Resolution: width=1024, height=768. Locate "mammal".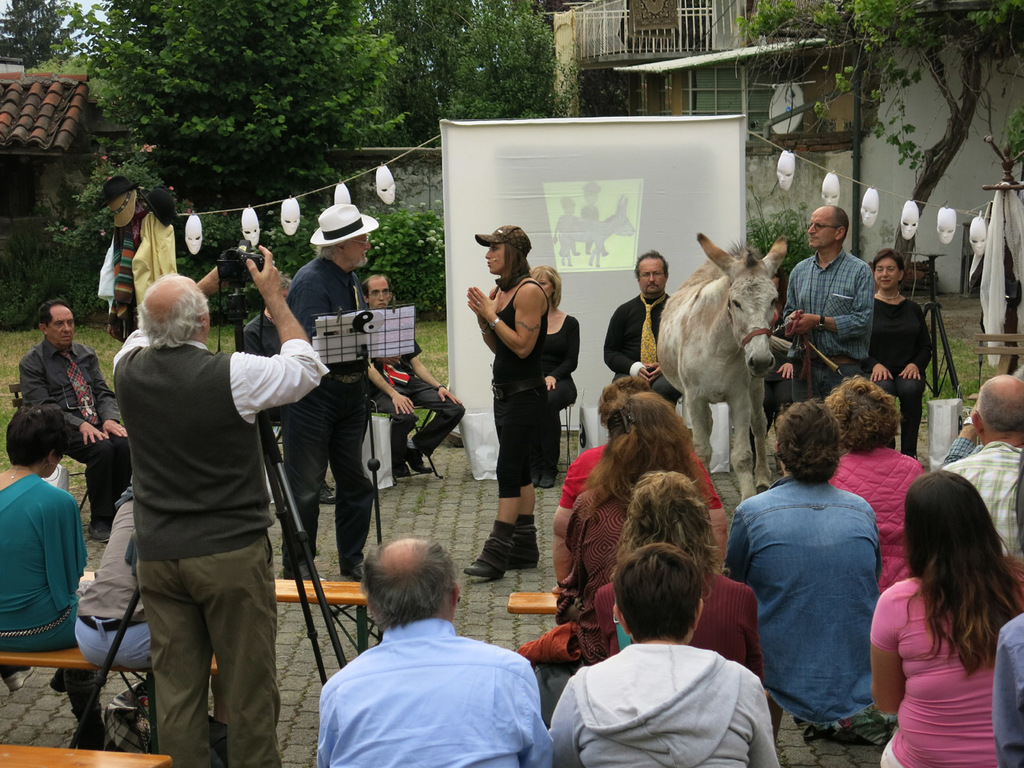
Rect(865, 249, 933, 454).
